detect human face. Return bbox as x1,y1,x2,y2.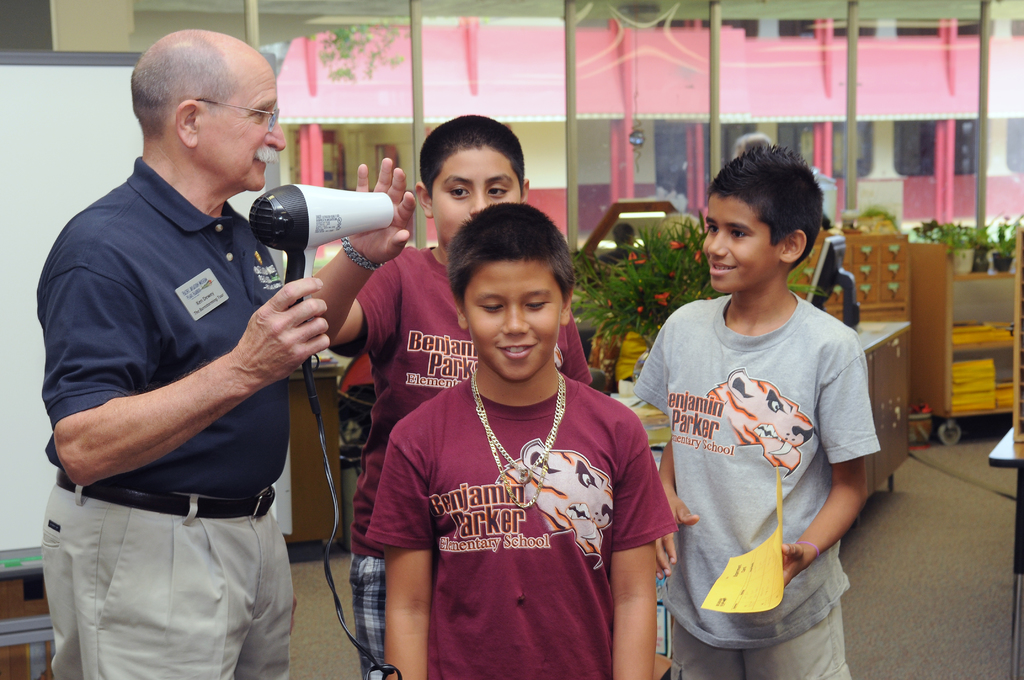
704,195,781,295.
